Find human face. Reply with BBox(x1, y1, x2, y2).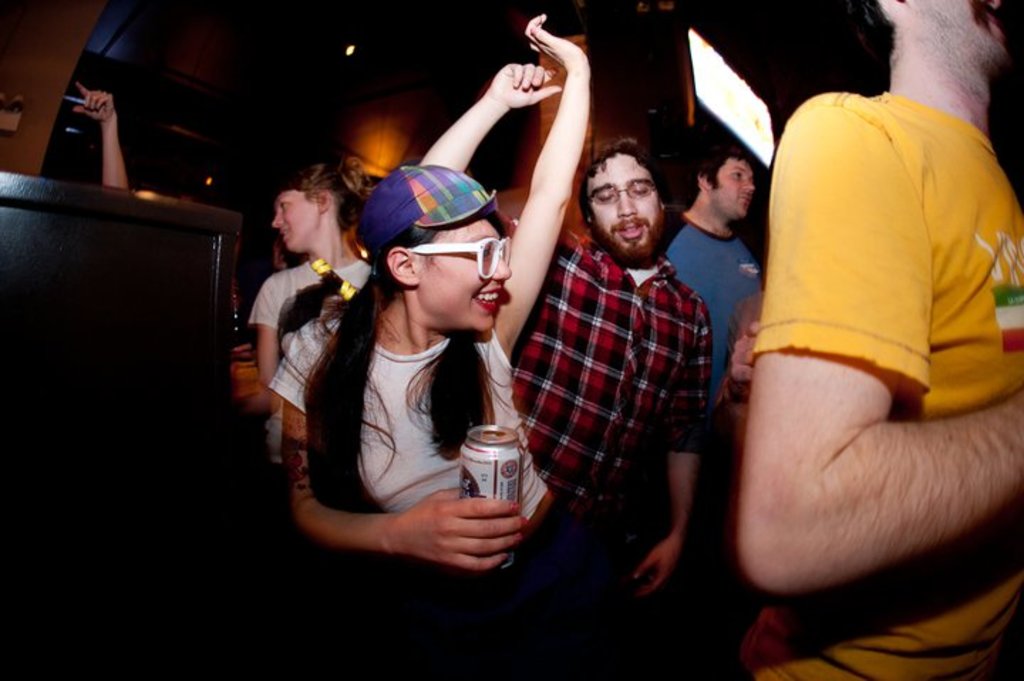
BBox(705, 159, 757, 219).
